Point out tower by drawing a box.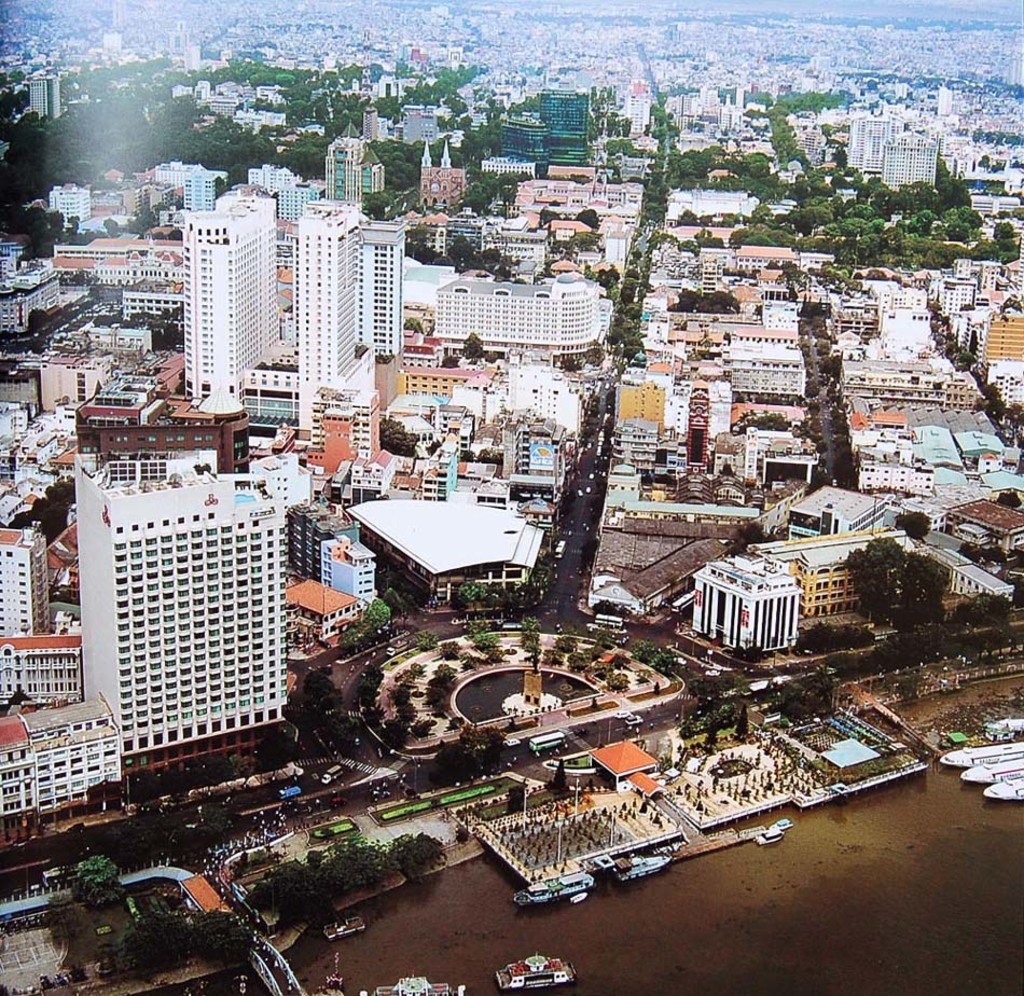
locate(416, 144, 480, 209).
